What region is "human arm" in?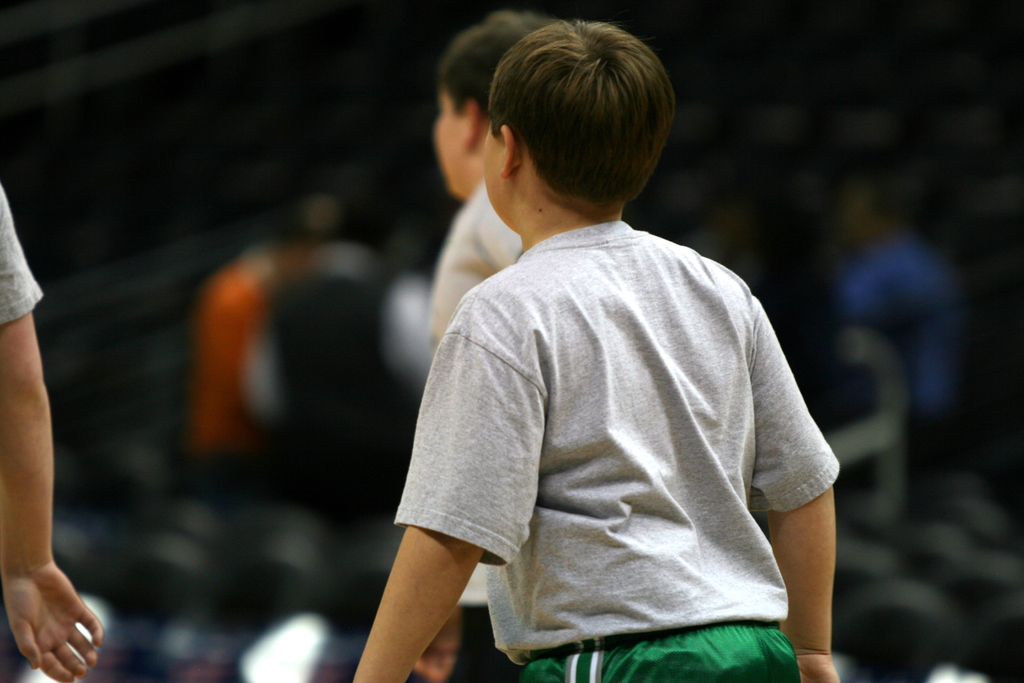
<region>0, 179, 106, 682</region>.
